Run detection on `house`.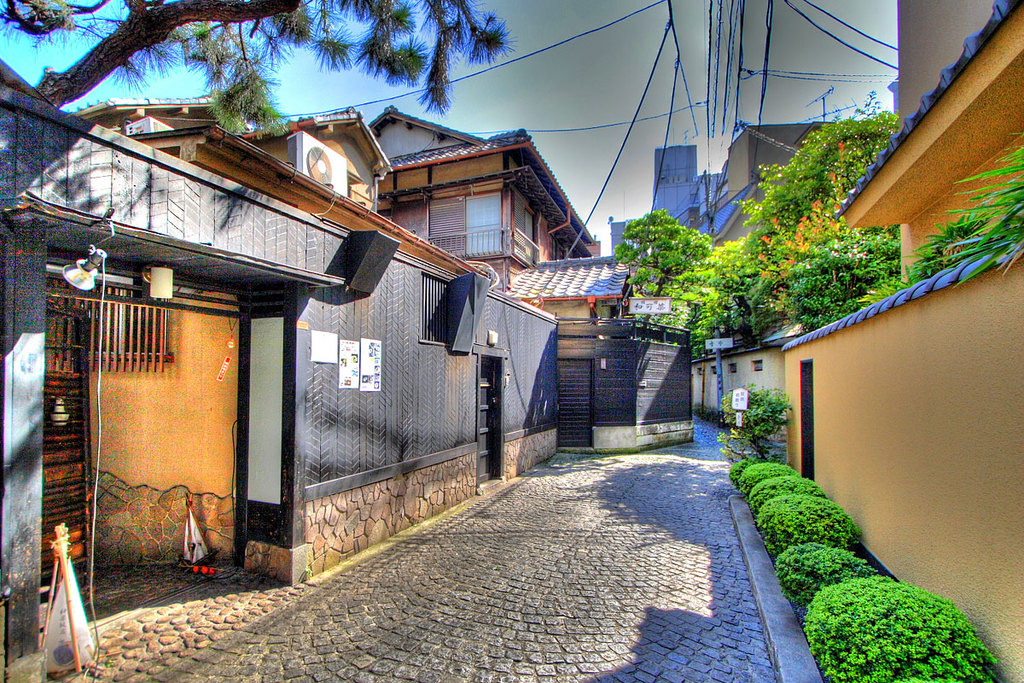
Result: 785/0/1023/682.
